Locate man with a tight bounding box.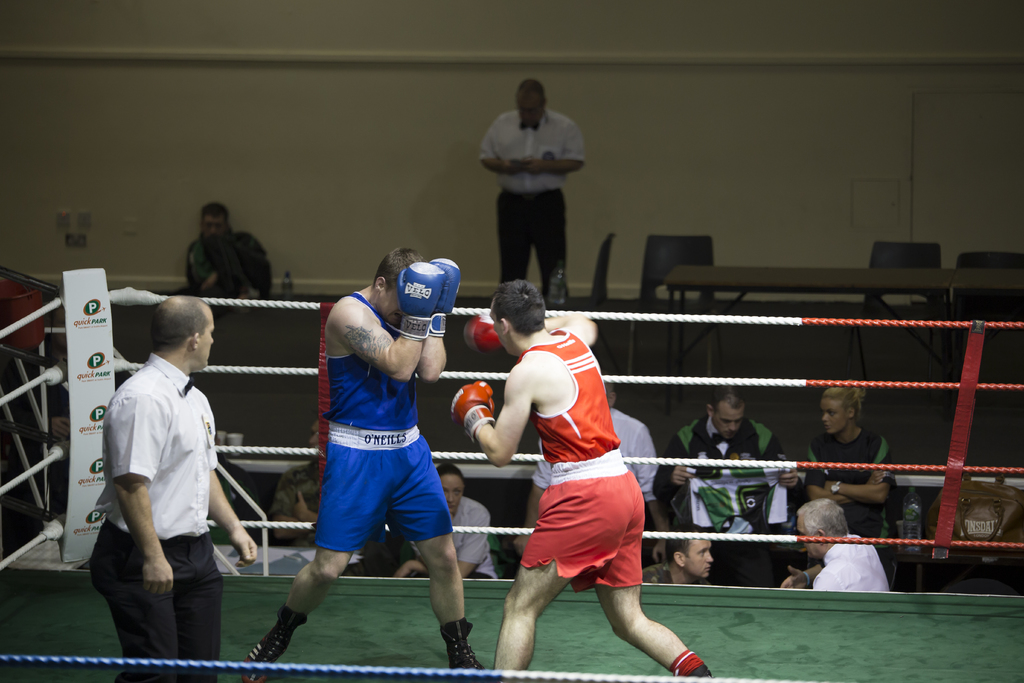
(x1=78, y1=292, x2=266, y2=682).
